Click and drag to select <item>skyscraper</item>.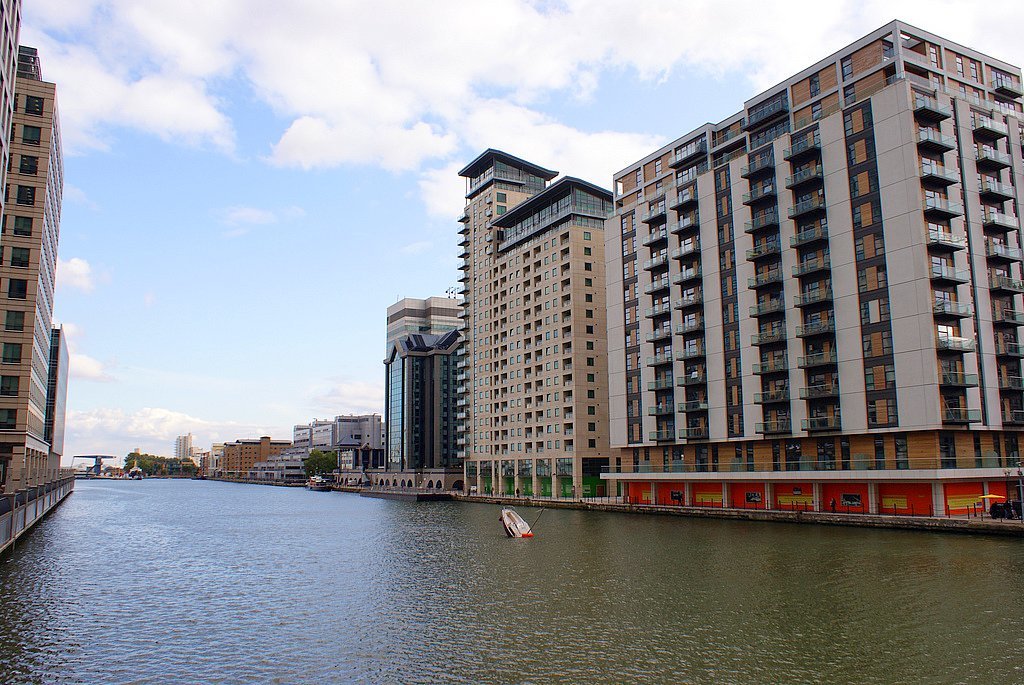
Selection: x1=435 y1=110 x2=659 y2=524.
